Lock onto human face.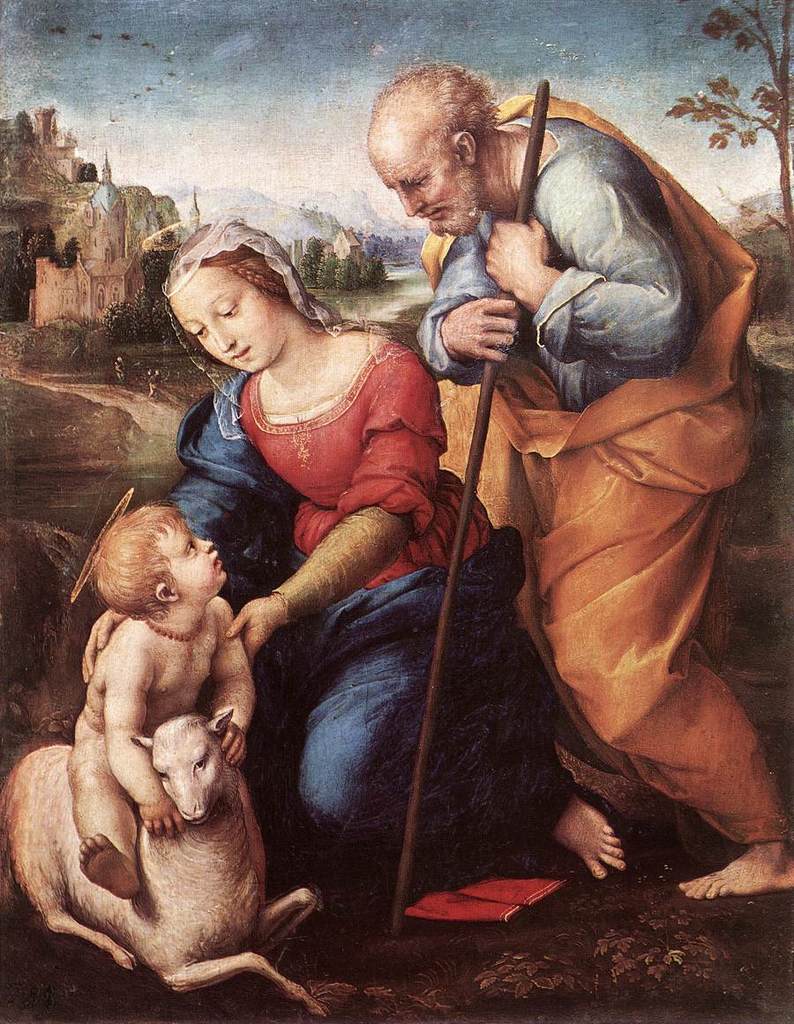
Locked: bbox=[160, 522, 225, 589].
